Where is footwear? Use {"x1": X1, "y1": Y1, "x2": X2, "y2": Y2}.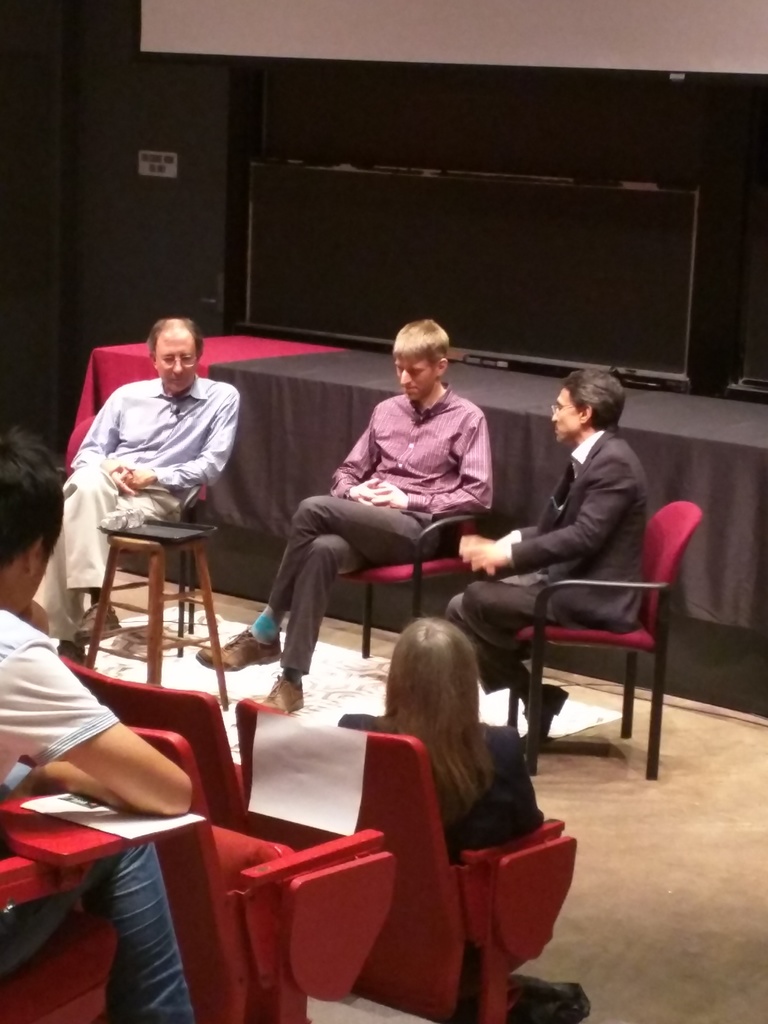
{"x1": 260, "y1": 680, "x2": 303, "y2": 713}.
